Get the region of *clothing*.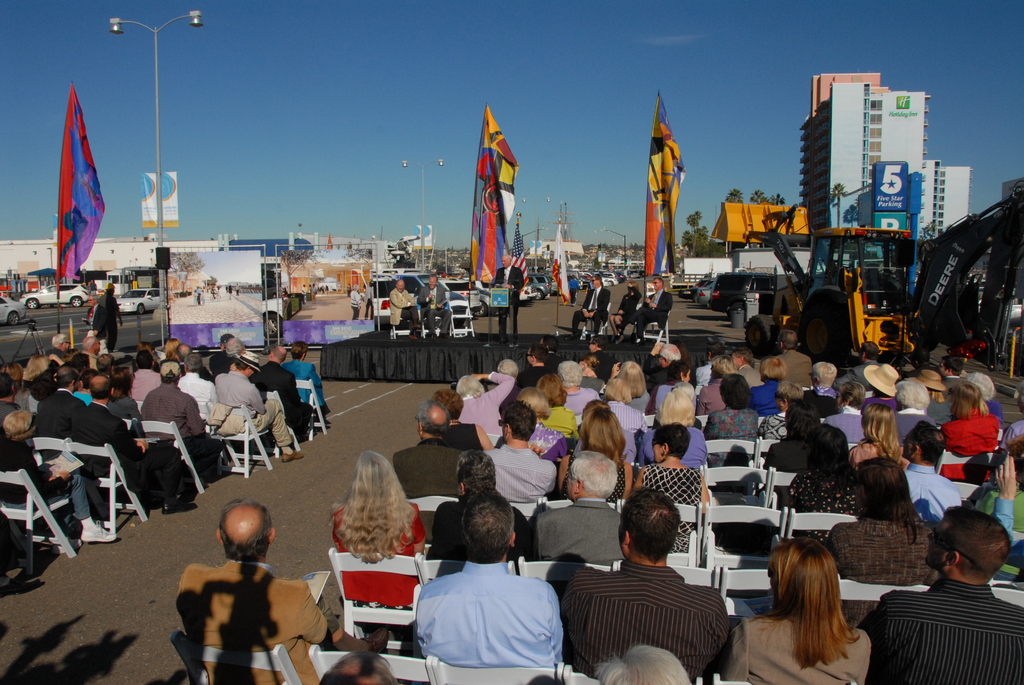
BBox(97, 295, 115, 347).
